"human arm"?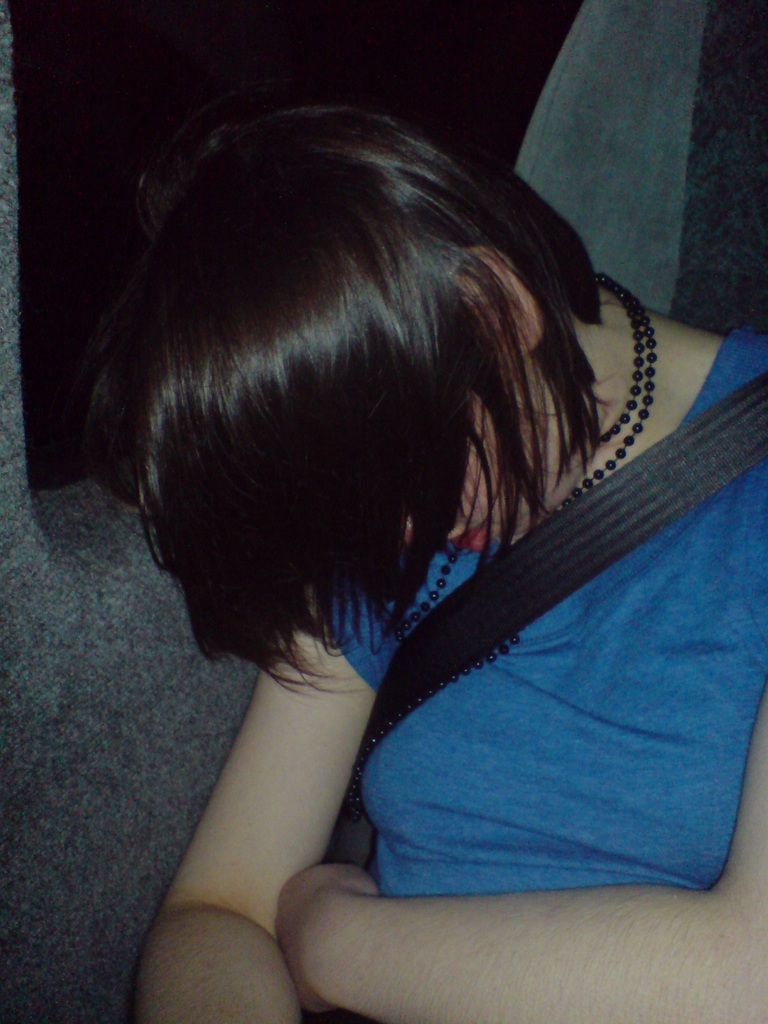
pyautogui.locateOnScreen(122, 591, 374, 1003)
